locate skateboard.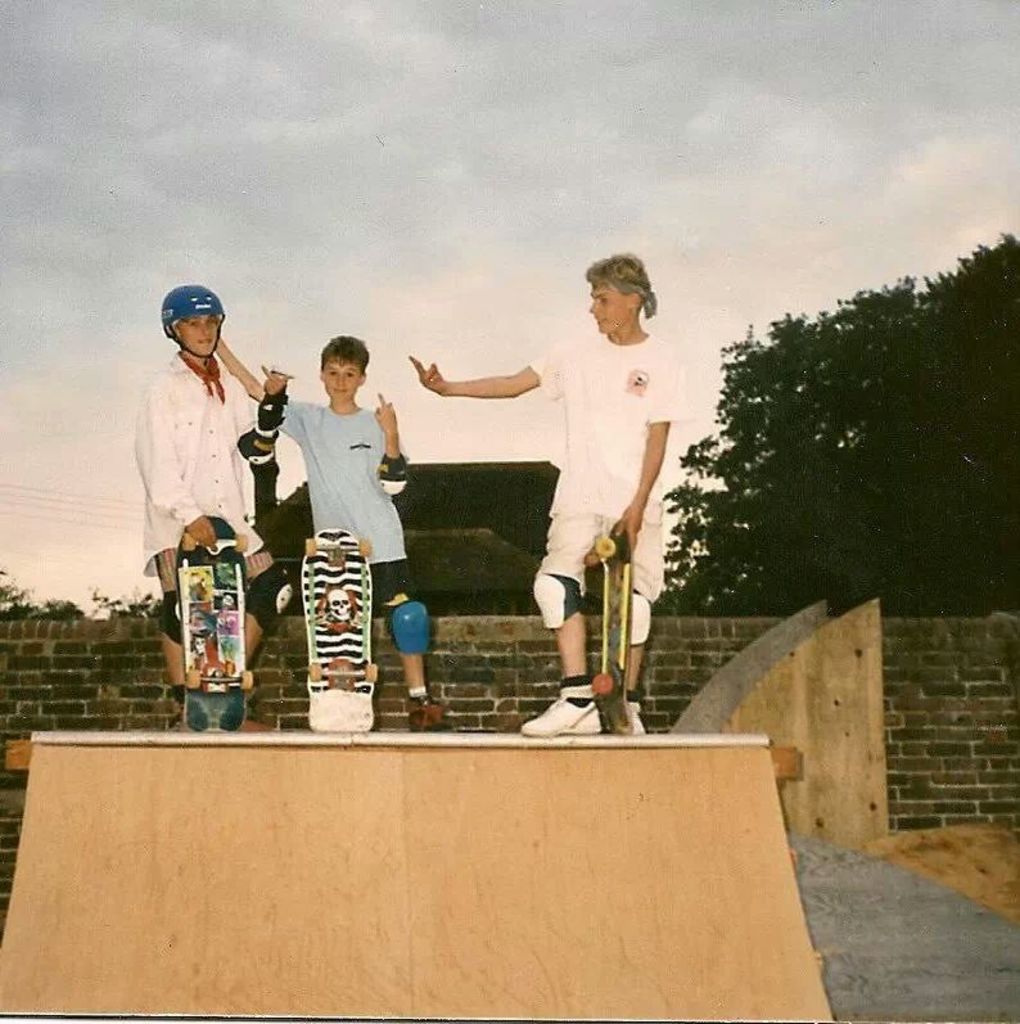
Bounding box: box(176, 513, 254, 731).
